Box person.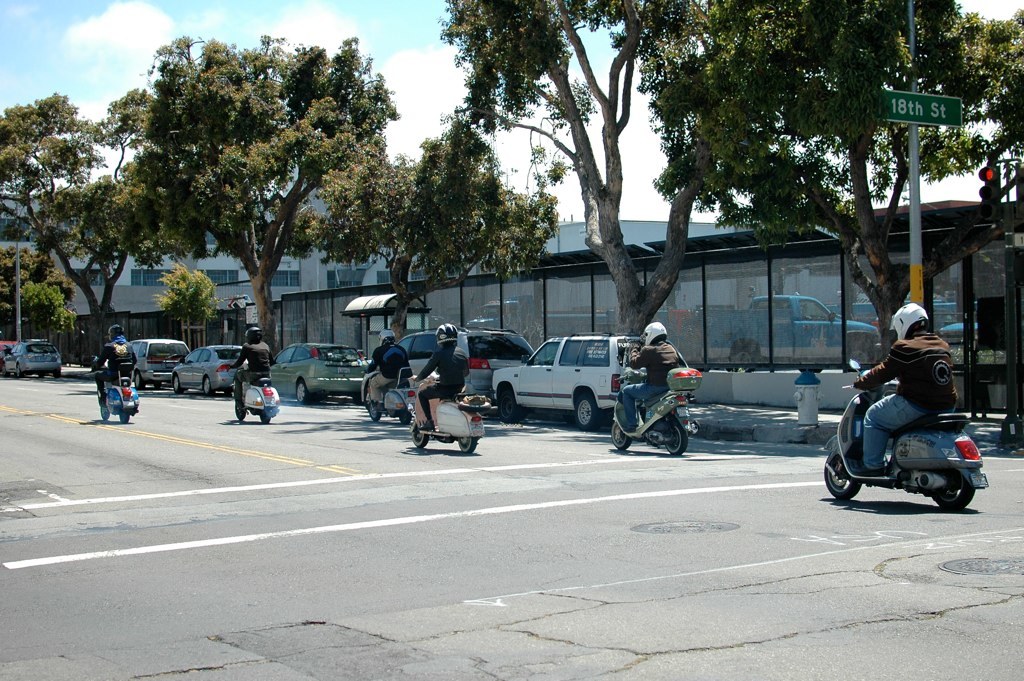
92,324,138,401.
